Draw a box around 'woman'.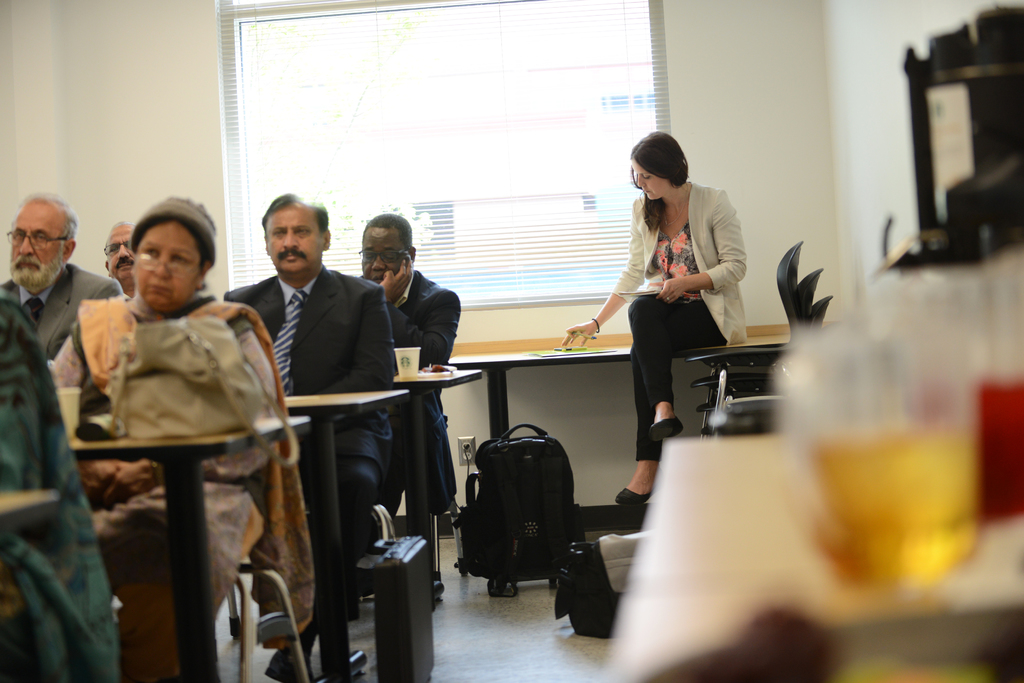
(x1=51, y1=190, x2=310, y2=620).
